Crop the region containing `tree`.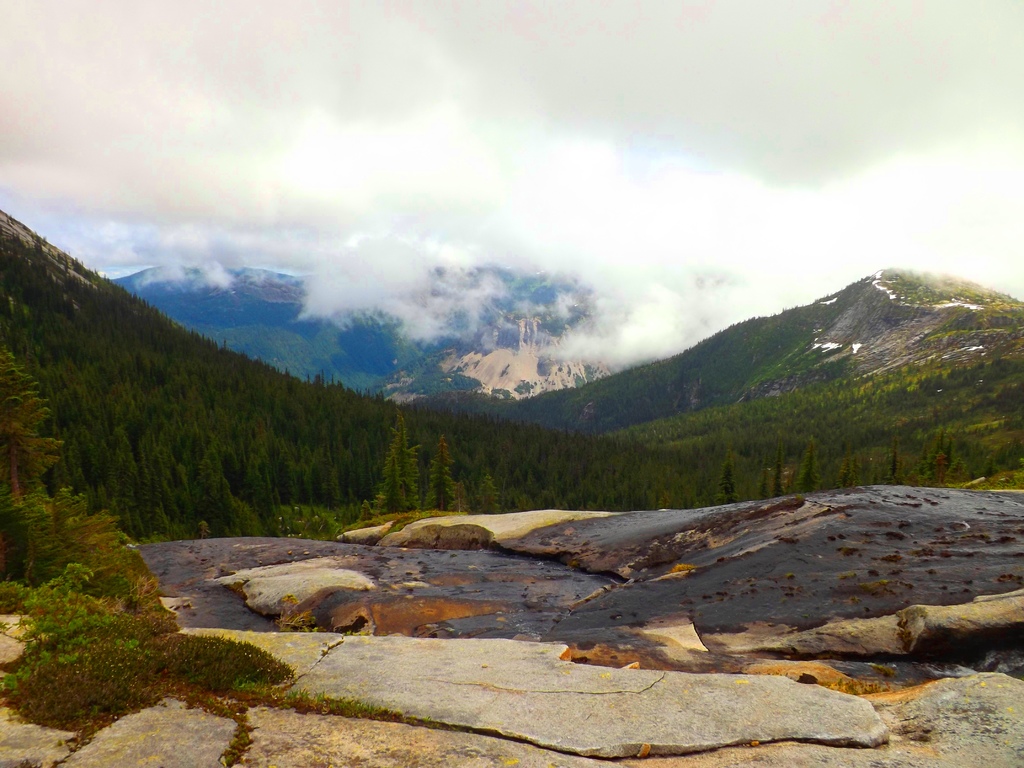
Crop region: [x1=760, y1=475, x2=765, y2=500].
